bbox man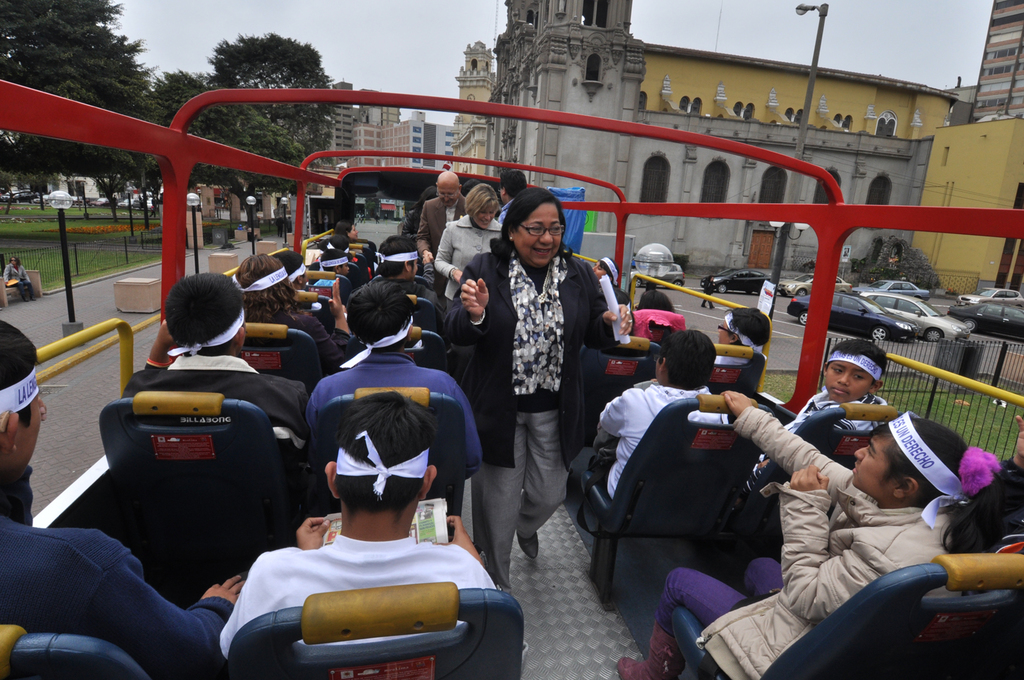
(500, 165, 527, 223)
